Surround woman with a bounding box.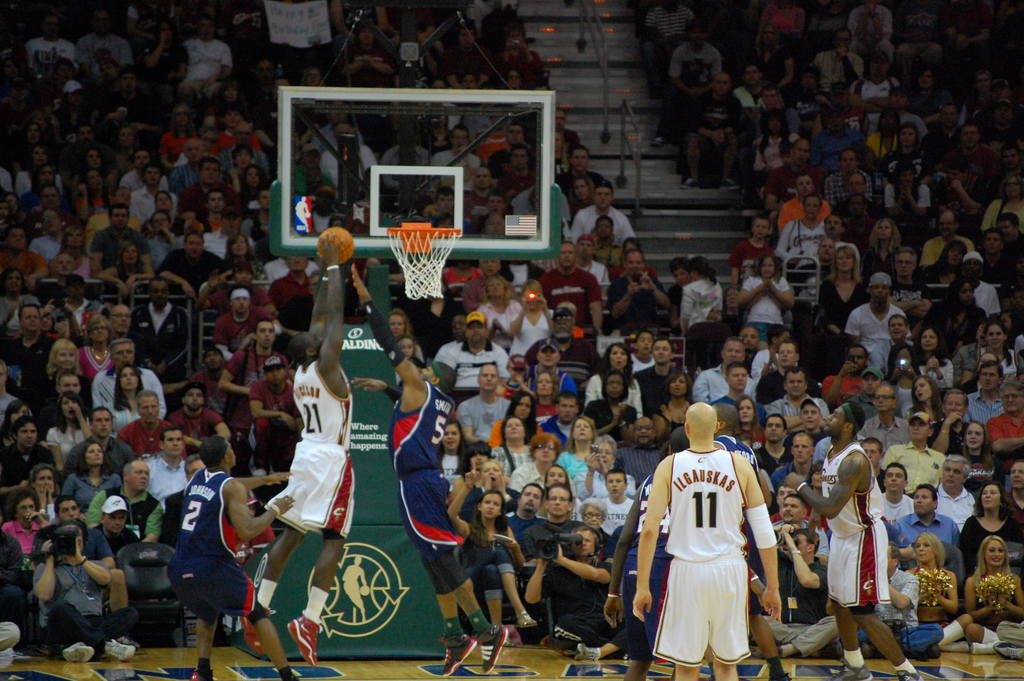
box(956, 418, 995, 492).
